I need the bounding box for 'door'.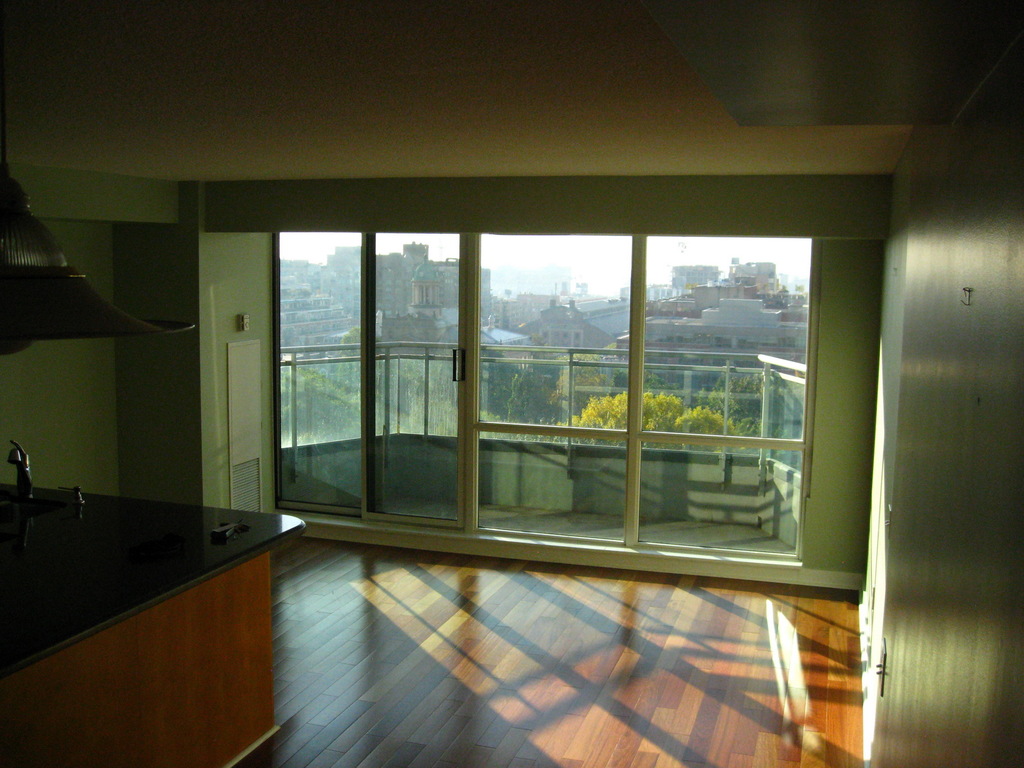
Here it is: {"left": 363, "top": 227, "right": 468, "bottom": 532}.
